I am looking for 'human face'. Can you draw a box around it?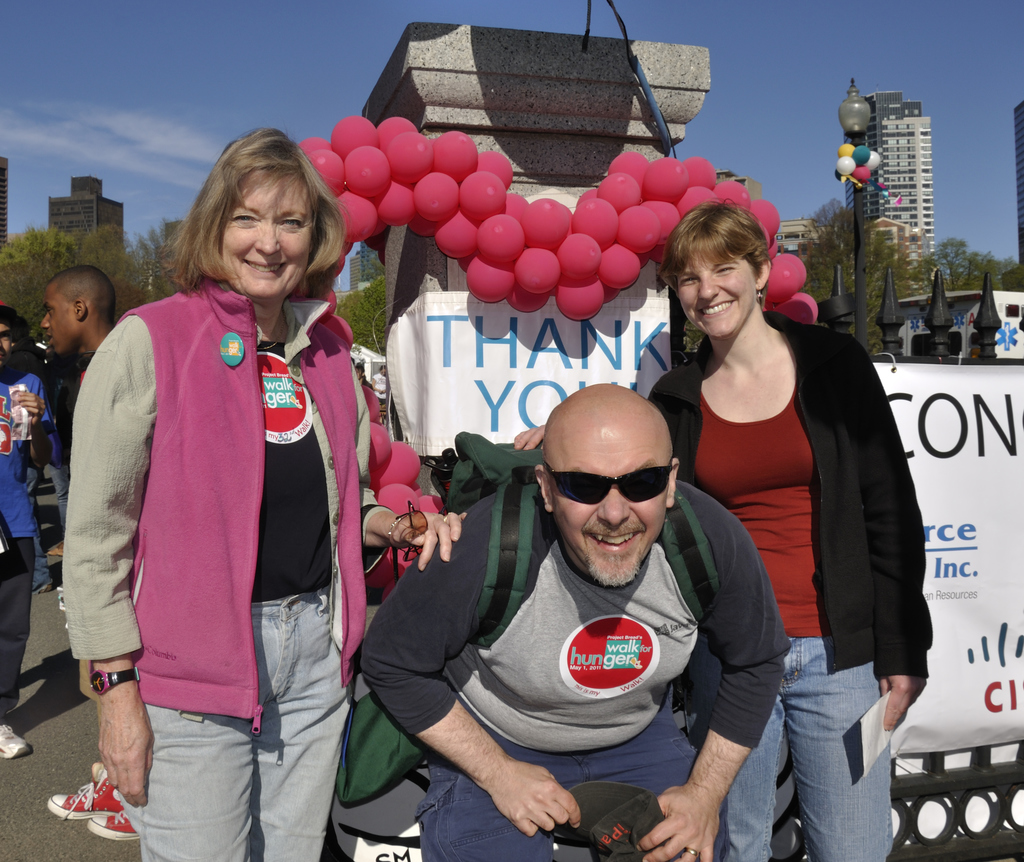
Sure, the bounding box is <region>0, 320, 12, 363</region>.
